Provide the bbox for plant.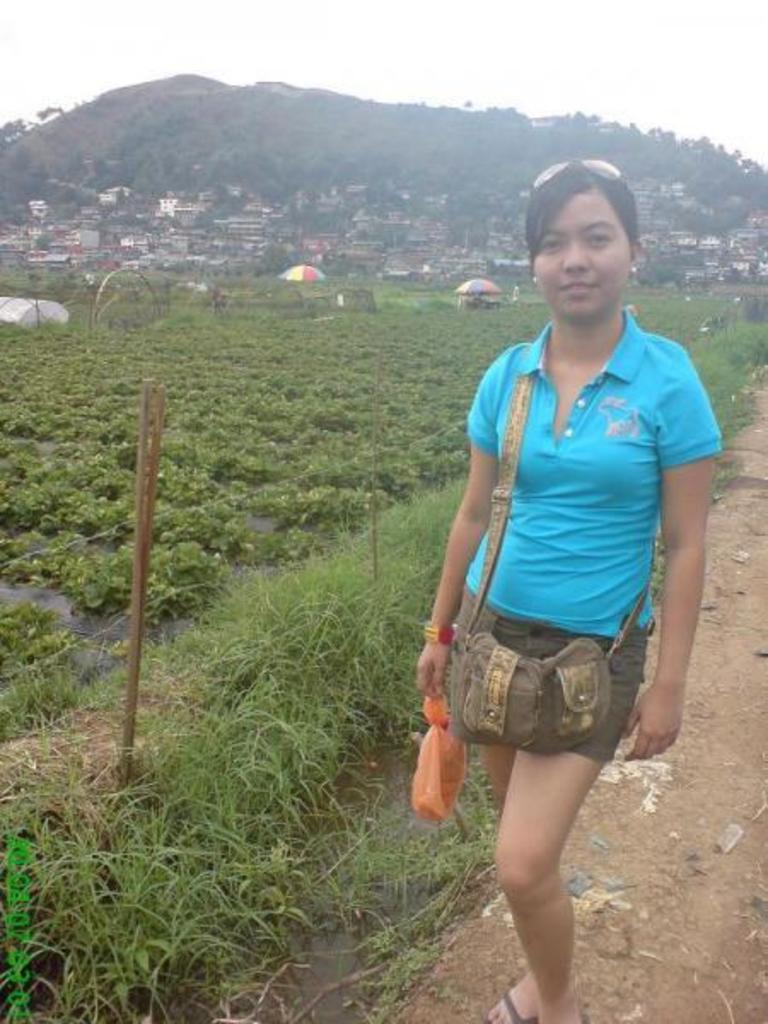
Rect(0, 589, 85, 667).
